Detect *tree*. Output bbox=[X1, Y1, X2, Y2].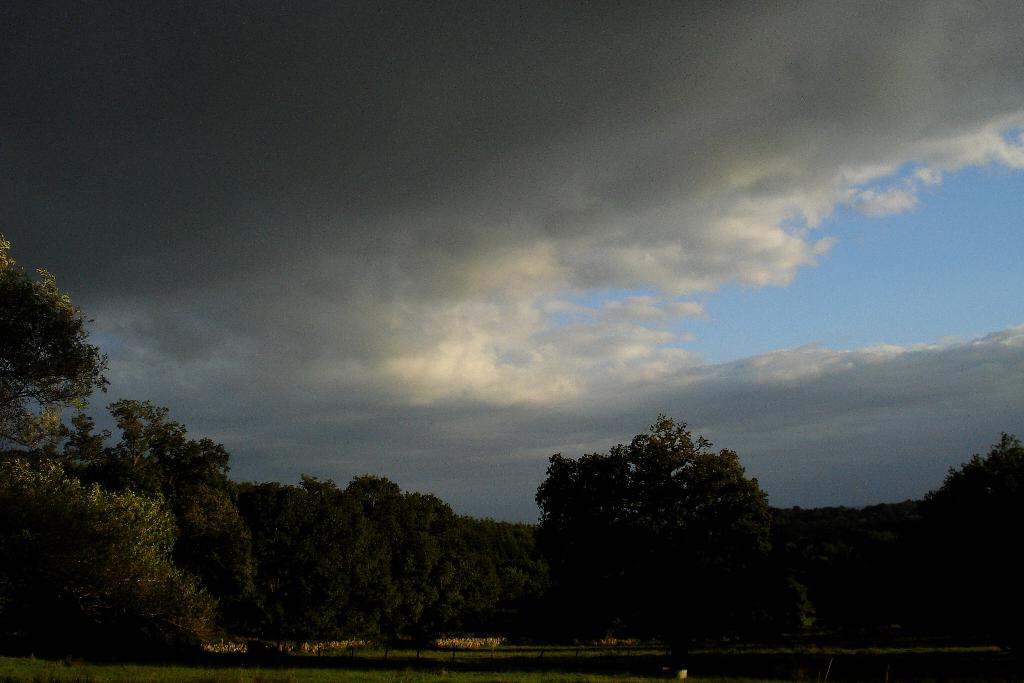
bbox=[35, 396, 259, 645].
